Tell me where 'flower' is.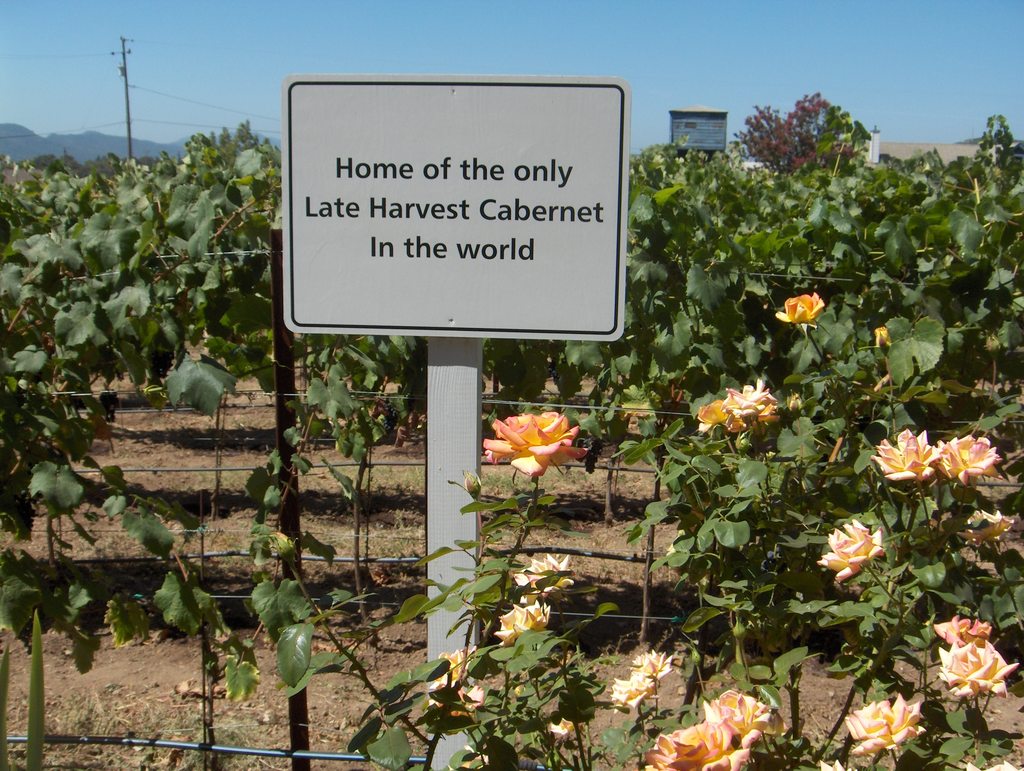
'flower' is at <region>464, 472, 483, 496</region>.
